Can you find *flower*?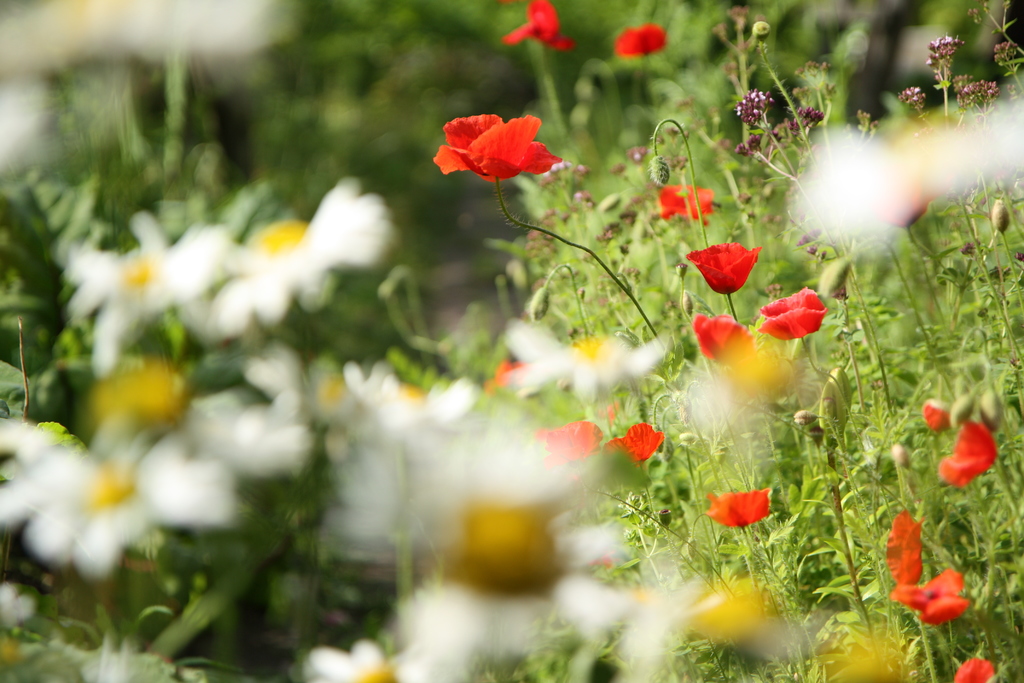
Yes, bounding box: bbox=[938, 409, 996, 488].
